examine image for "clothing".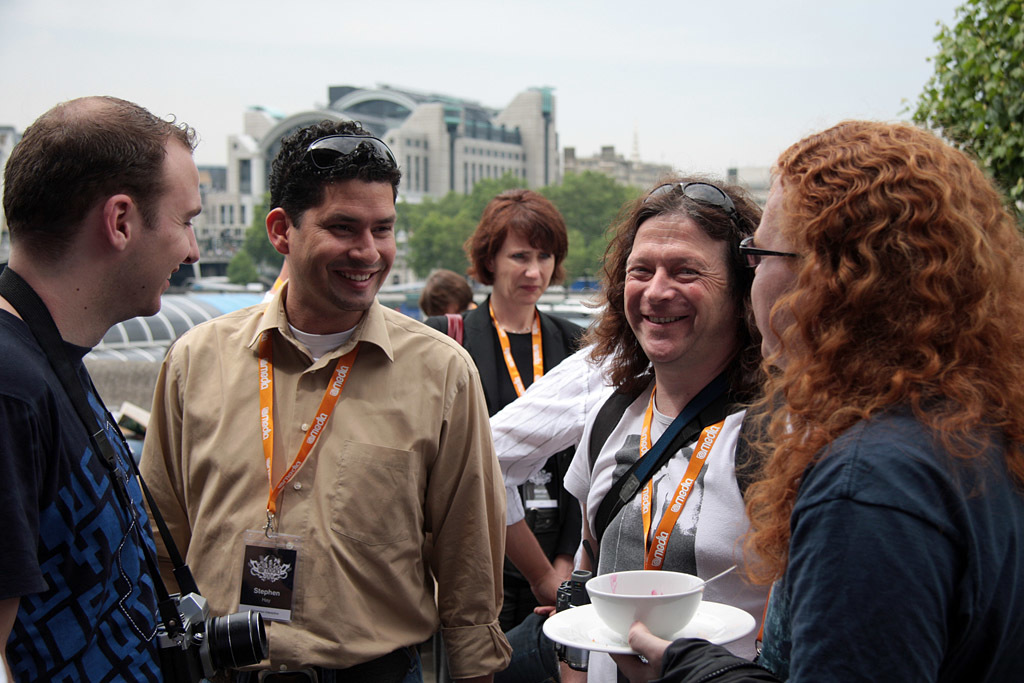
Examination result: detection(0, 307, 169, 682).
